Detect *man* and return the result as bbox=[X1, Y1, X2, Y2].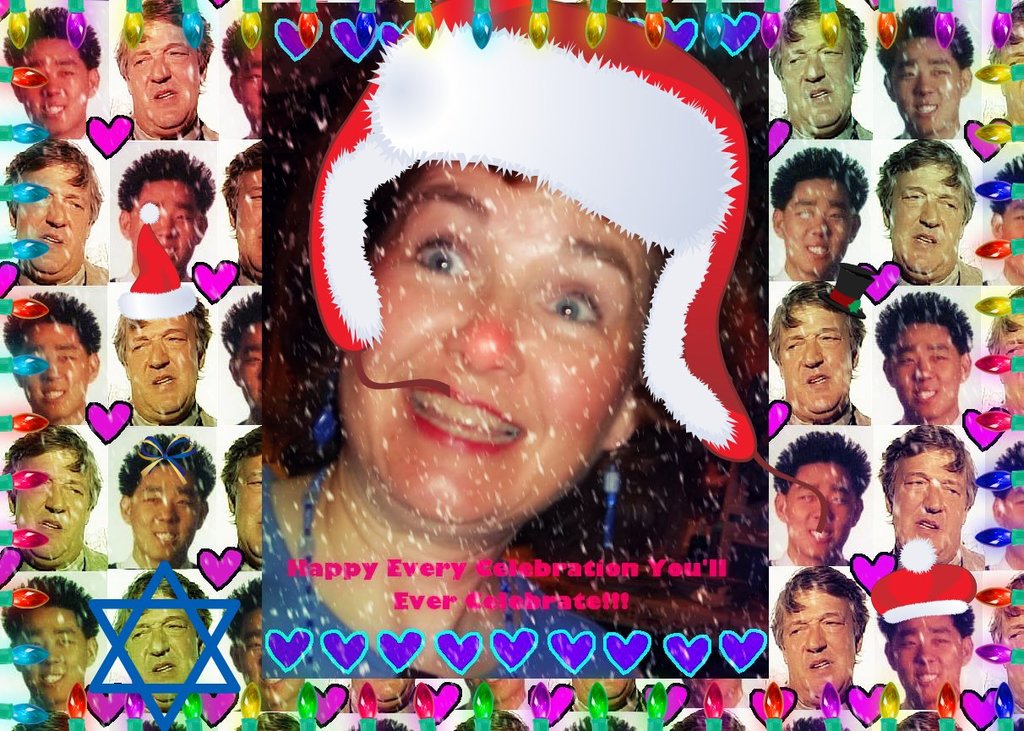
bbox=[121, 149, 215, 282].
